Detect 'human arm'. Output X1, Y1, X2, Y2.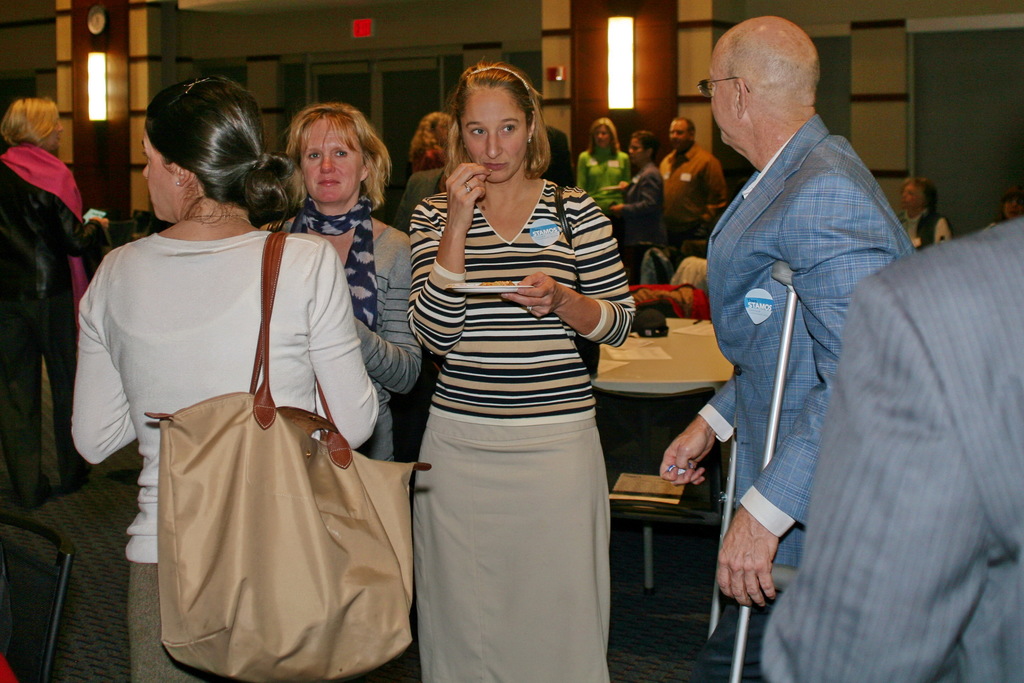
758, 271, 996, 682.
